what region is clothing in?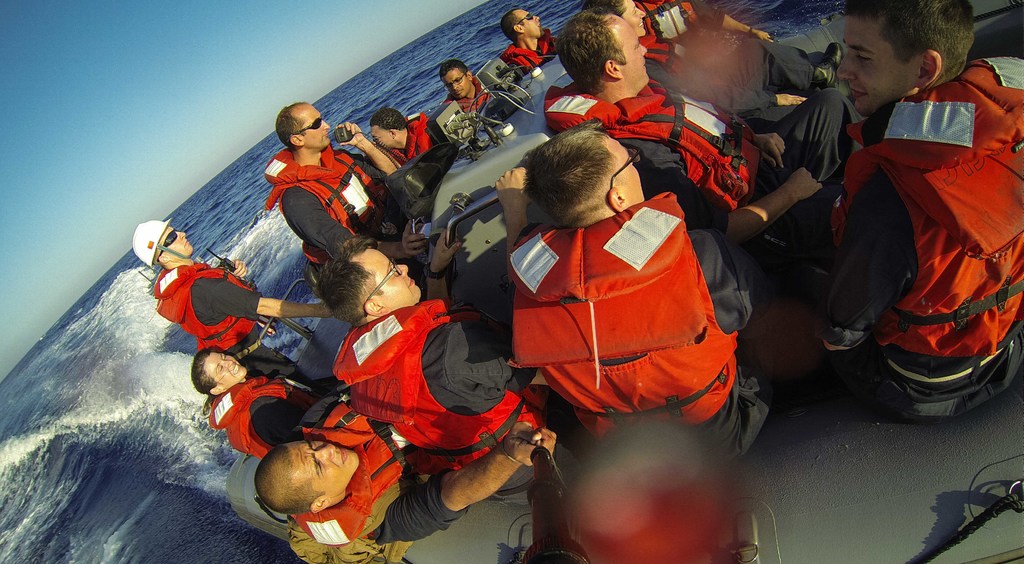
locate(154, 255, 269, 357).
